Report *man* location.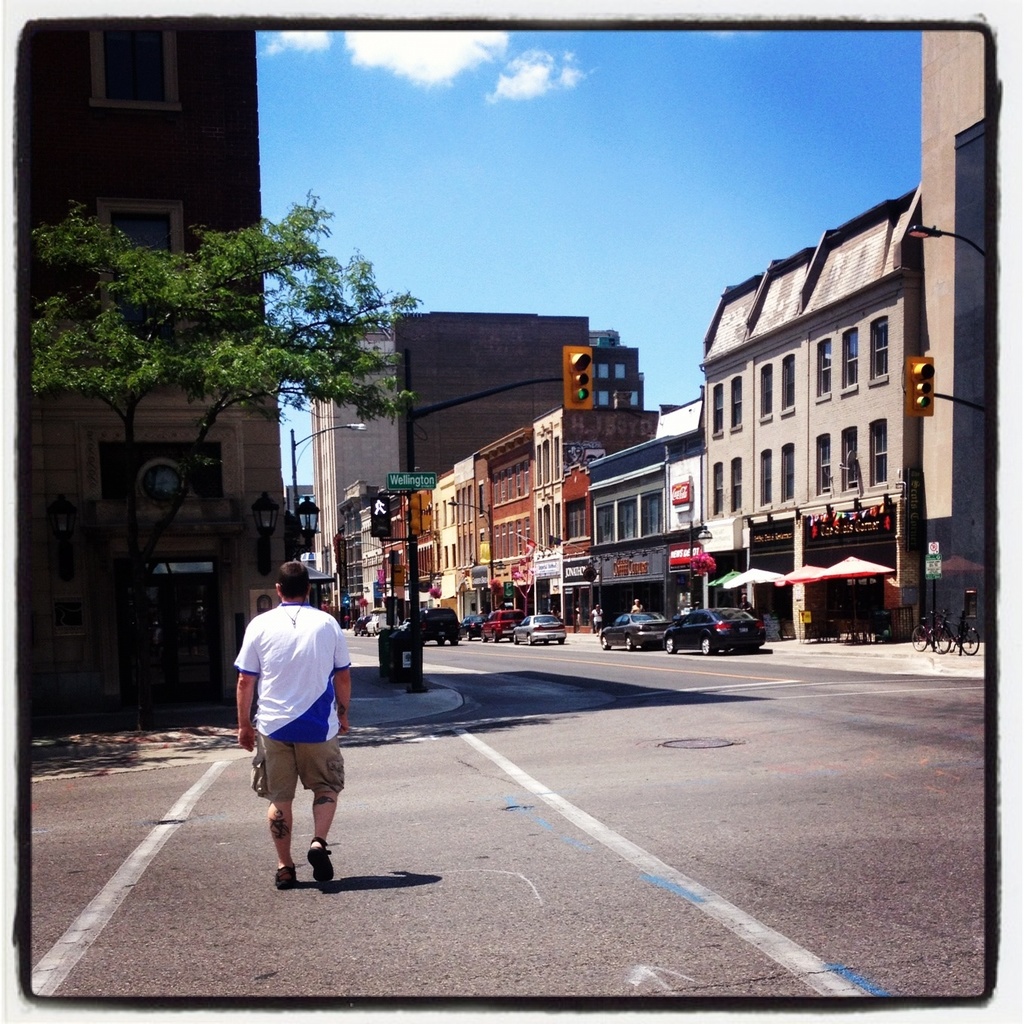
Report: bbox(231, 590, 366, 889).
